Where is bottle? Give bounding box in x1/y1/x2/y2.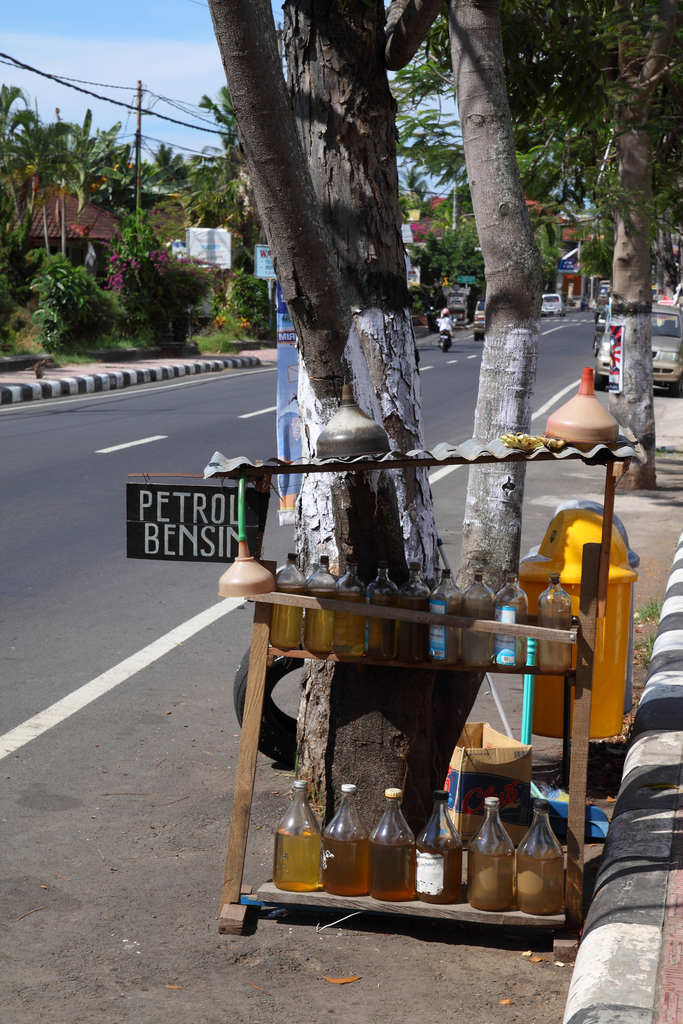
470/794/511/910.
